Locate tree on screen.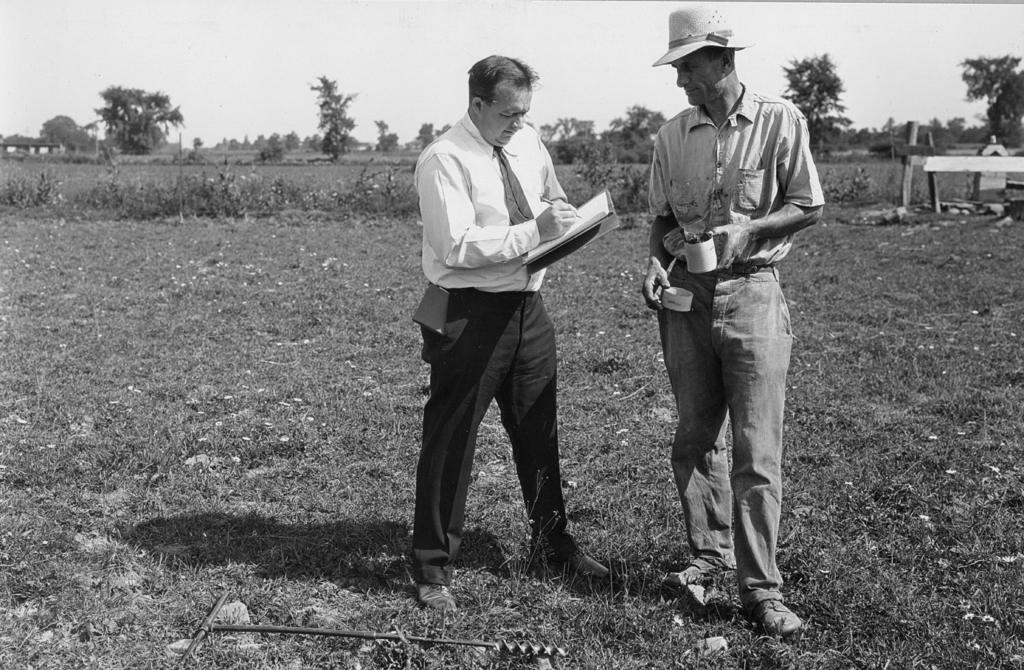
On screen at <box>42,110,83,149</box>.
